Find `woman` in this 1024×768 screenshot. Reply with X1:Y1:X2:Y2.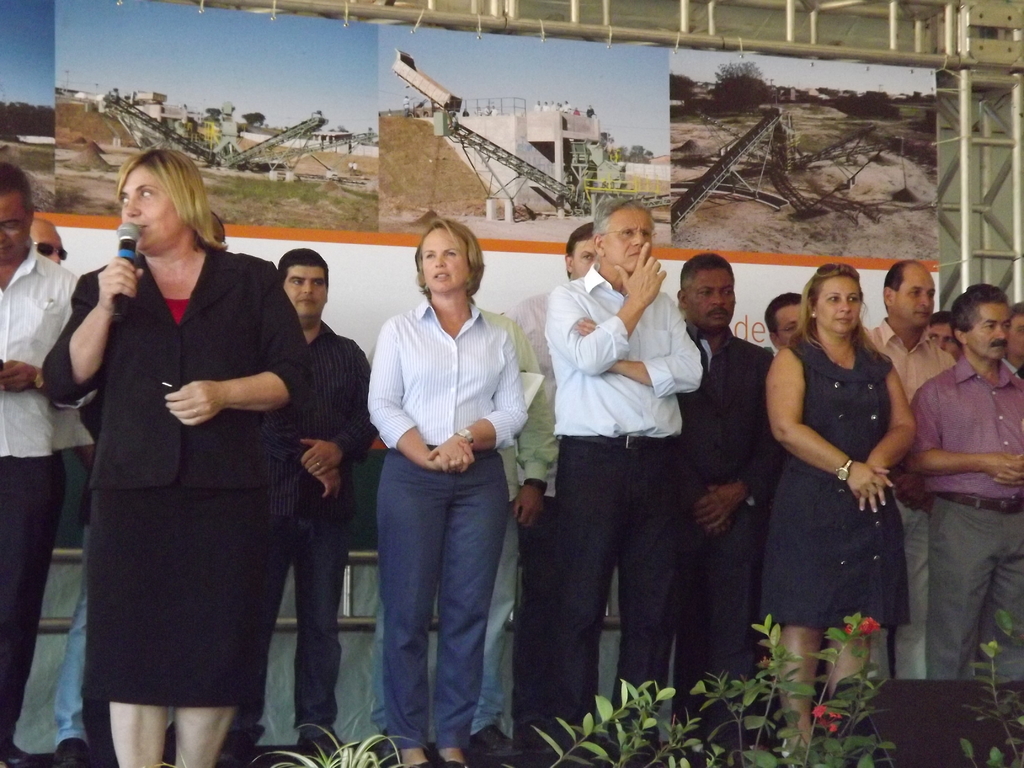
361:216:527:767.
